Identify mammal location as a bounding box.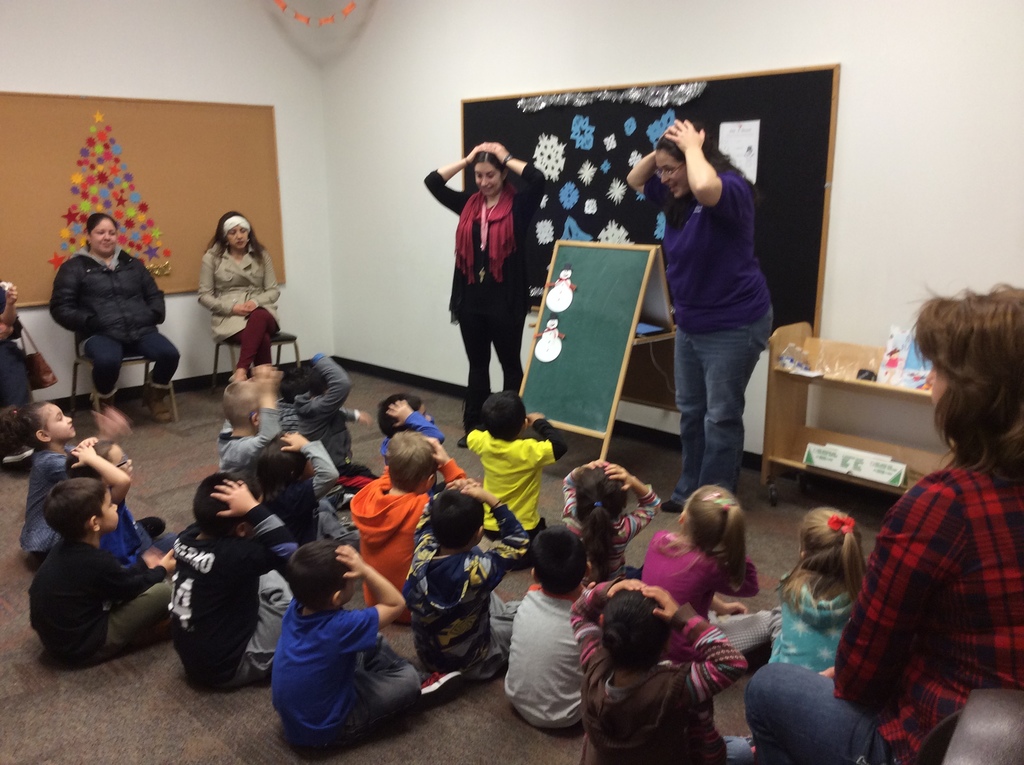
detection(45, 211, 185, 424).
